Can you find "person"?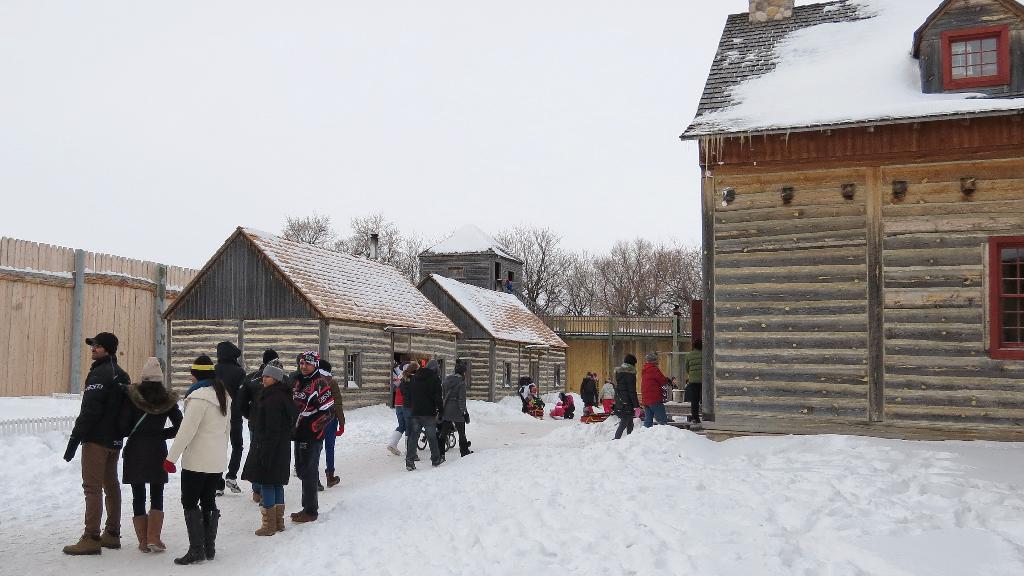
Yes, bounding box: [548, 389, 576, 418].
